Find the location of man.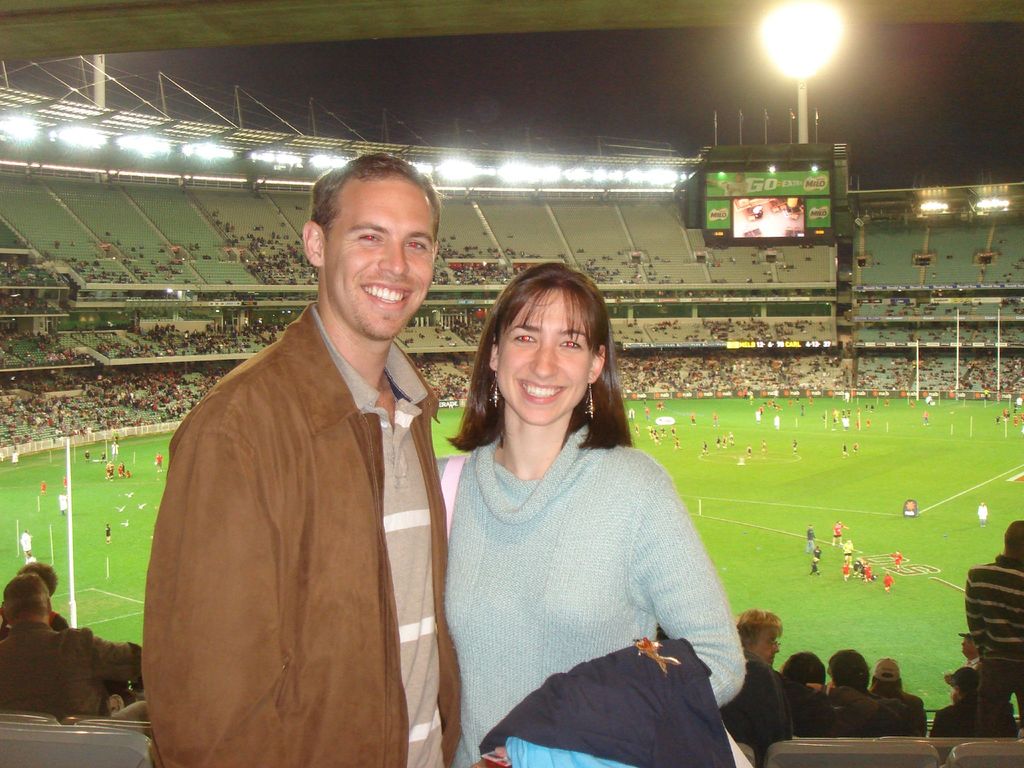
Location: bbox=[143, 158, 470, 767].
